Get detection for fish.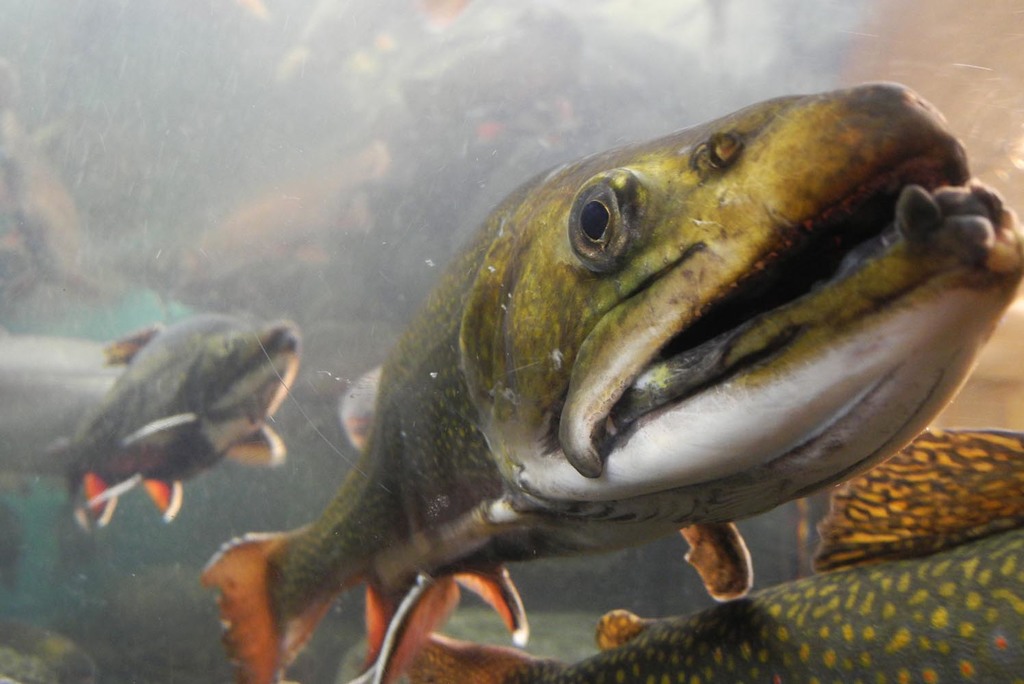
Detection: <bbox>402, 426, 1023, 683</bbox>.
